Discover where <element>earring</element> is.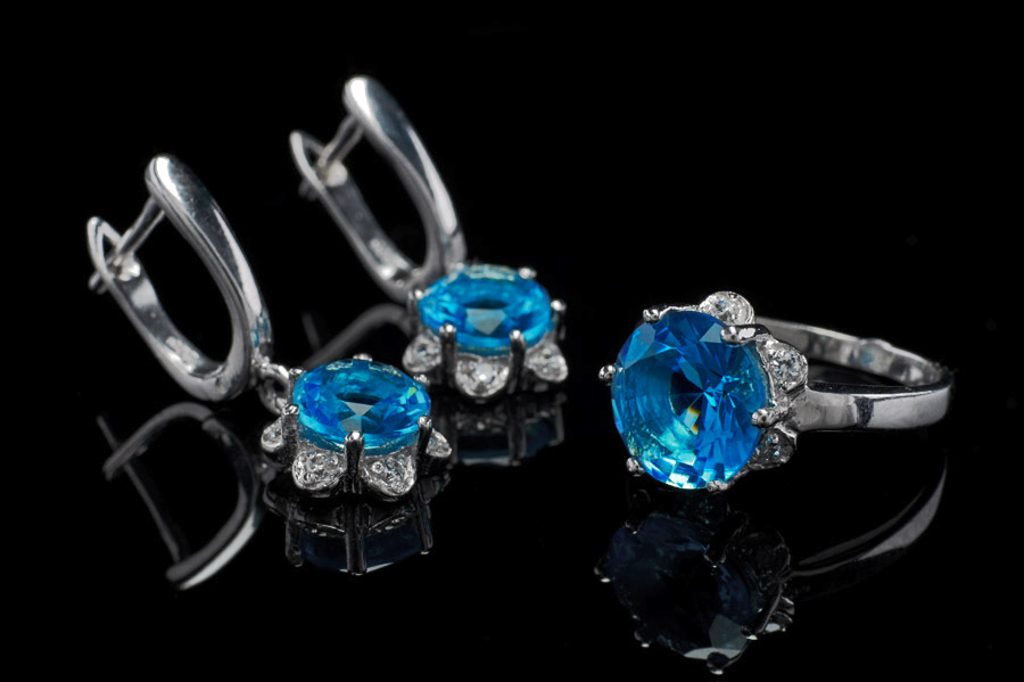
Discovered at (282, 61, 572, 417).
